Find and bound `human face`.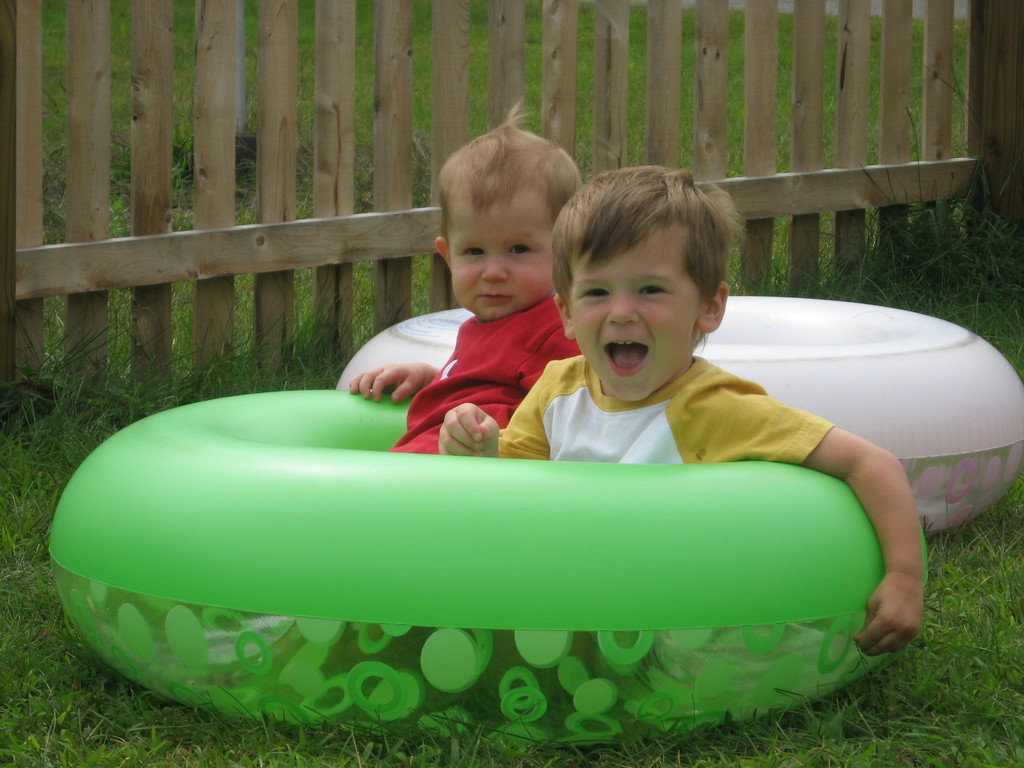
Bound: rect(449, 204, 552, 325).
